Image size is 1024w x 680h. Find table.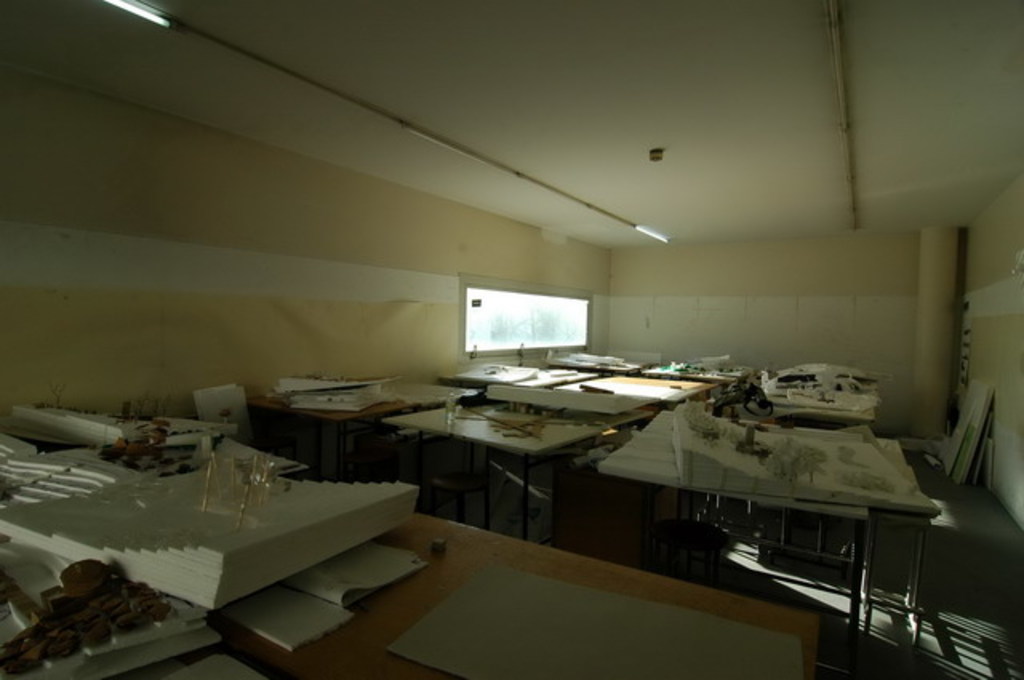
bbox=[379, 398, 605, 539].
